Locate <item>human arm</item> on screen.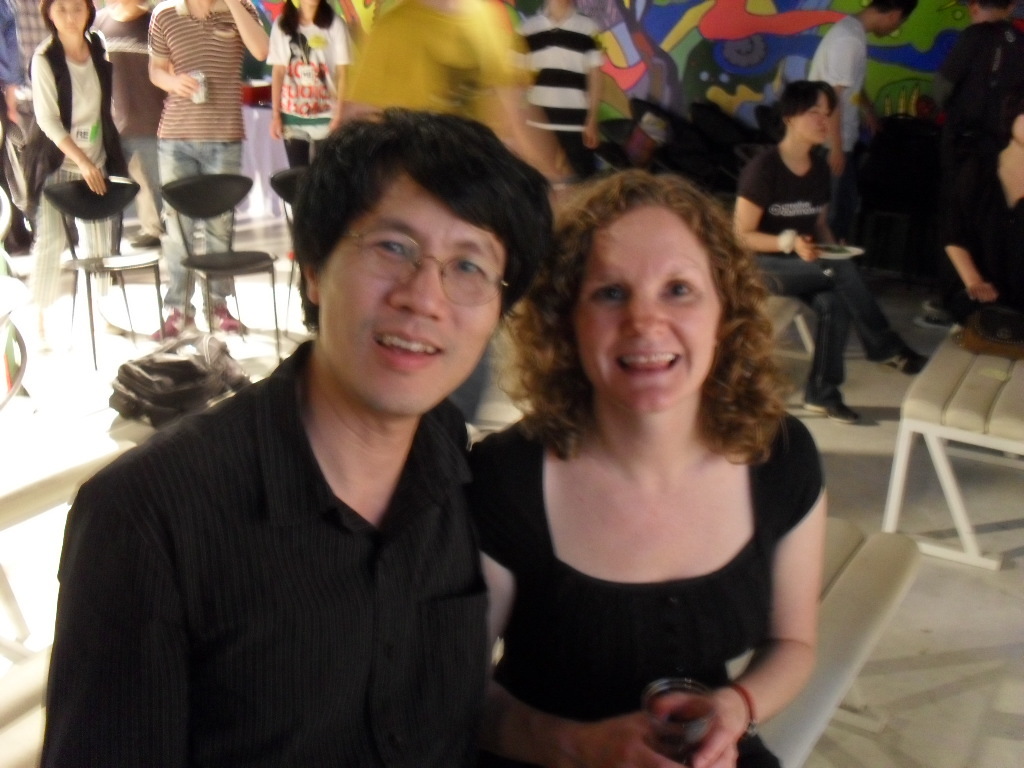
On screen at [left=824, top=29, right=854, bottom=176].
